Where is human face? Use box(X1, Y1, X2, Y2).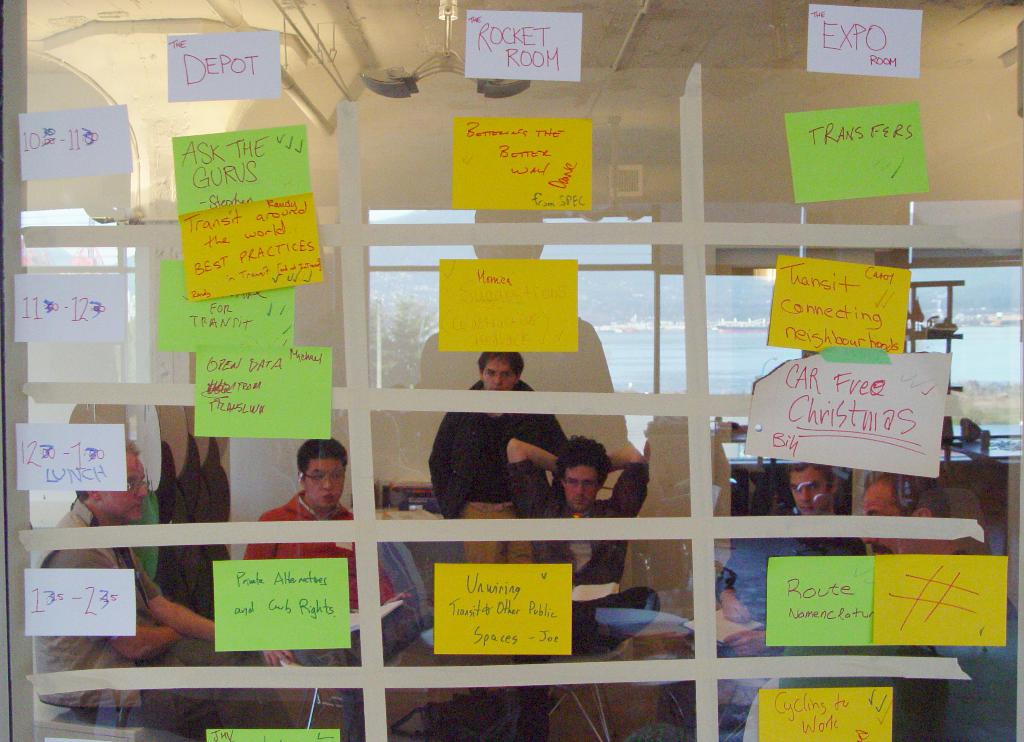
box(788, 468, 833, 515).
